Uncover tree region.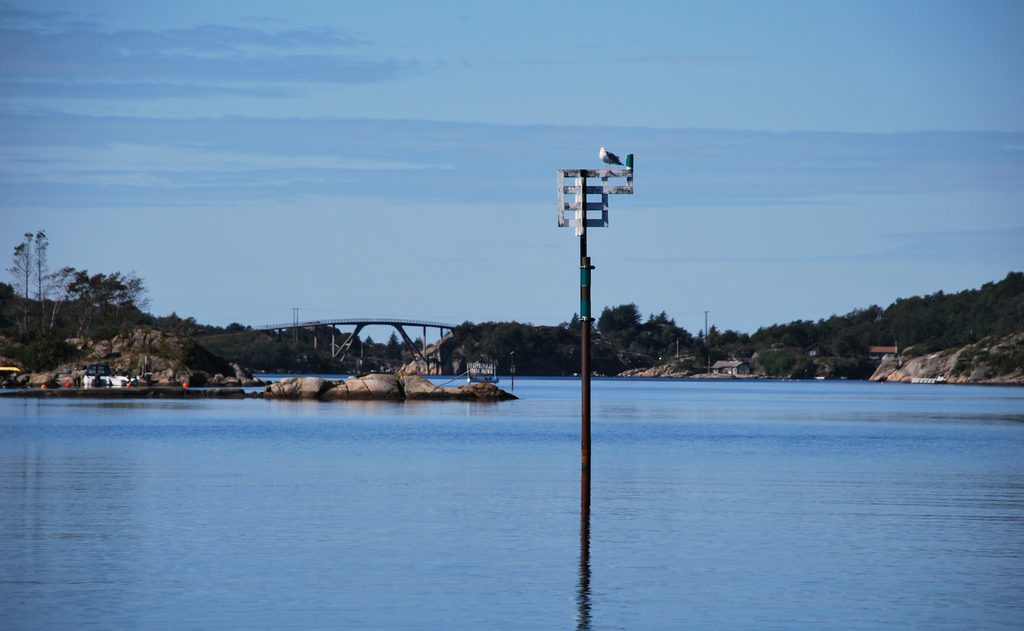
Uncovered: bbox=[0, 232, 61, 347].
